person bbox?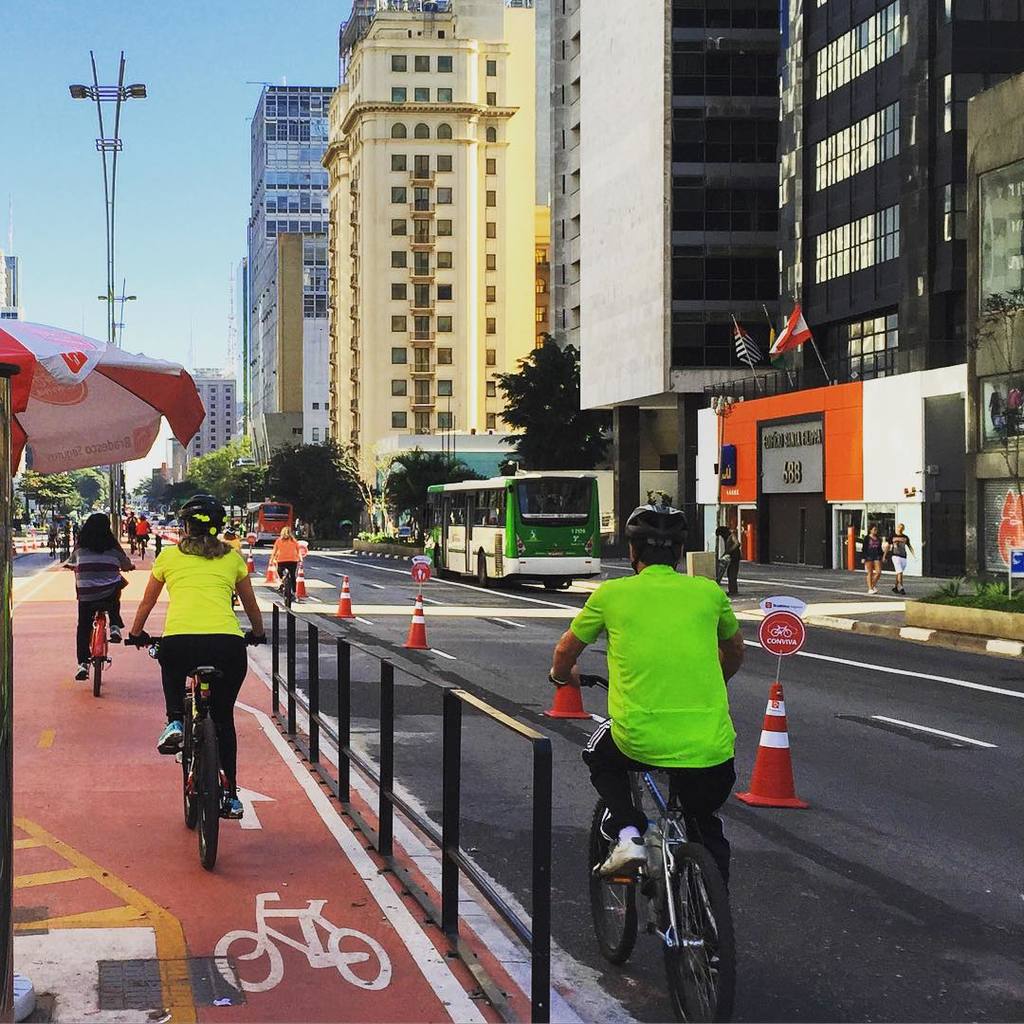
bbox=[137, 467, 256, 852]
